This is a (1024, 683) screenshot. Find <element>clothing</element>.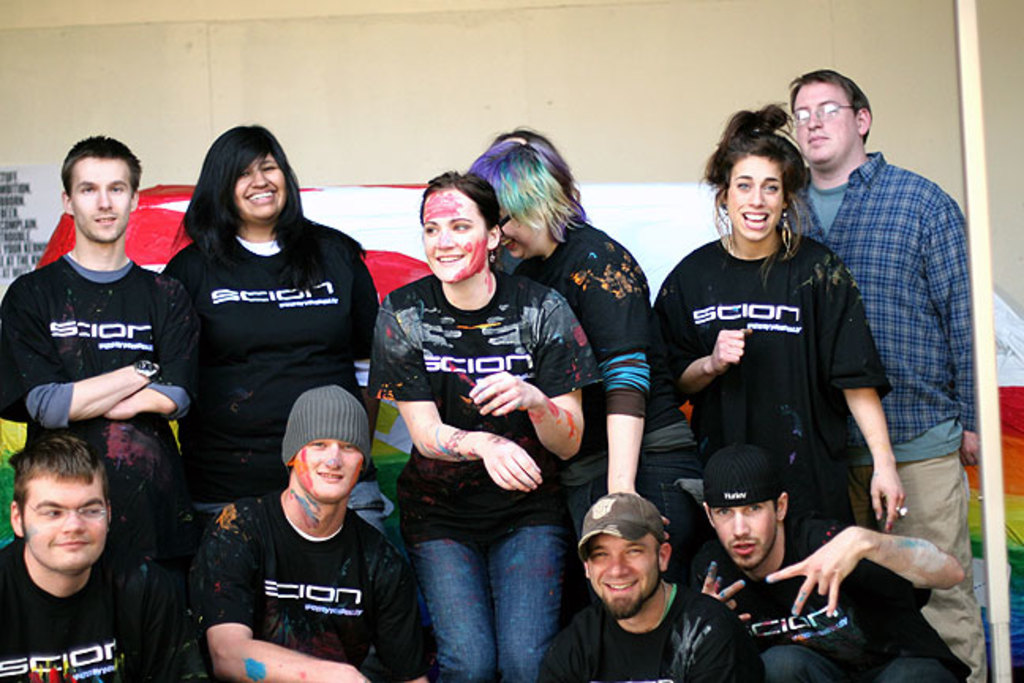
Bounding box: rect(0, 533, 190, 681).
